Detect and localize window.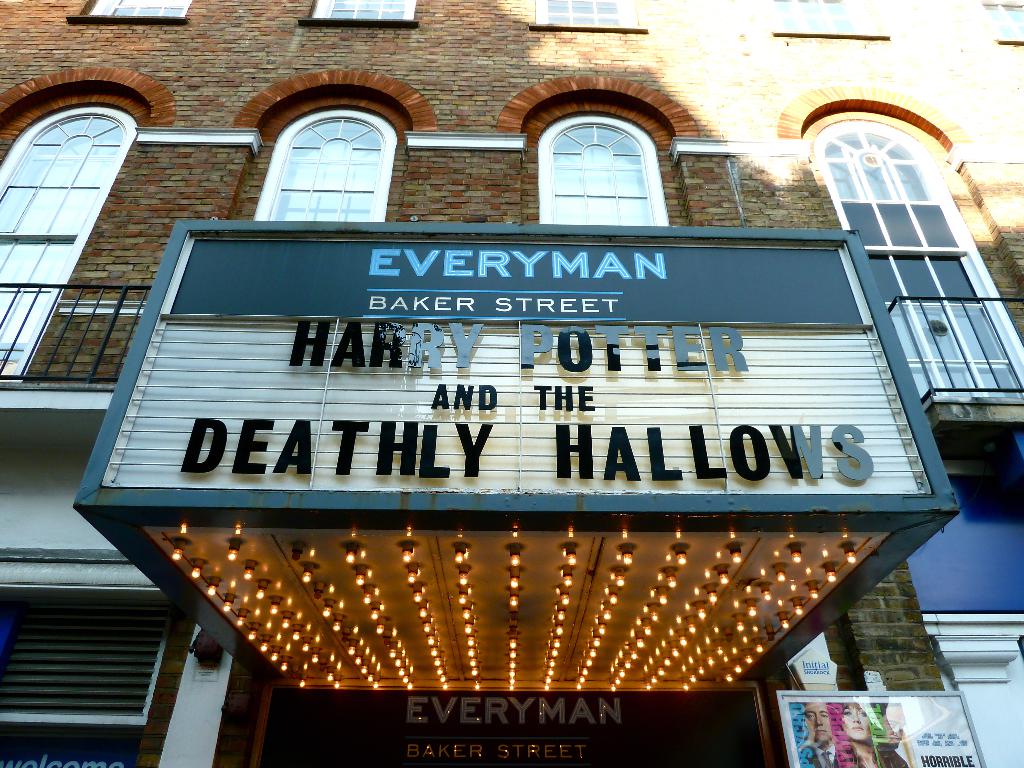
Localized at (x1=768, y1=0, x2=890, y2=41).
